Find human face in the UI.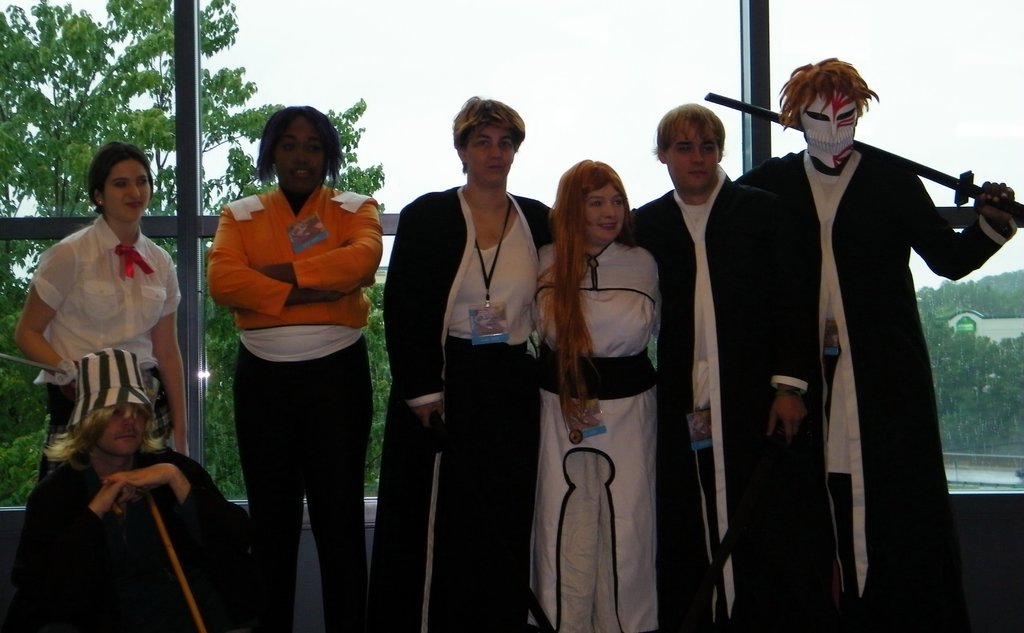
UI element at select_region(100, 159, 151, 225).
